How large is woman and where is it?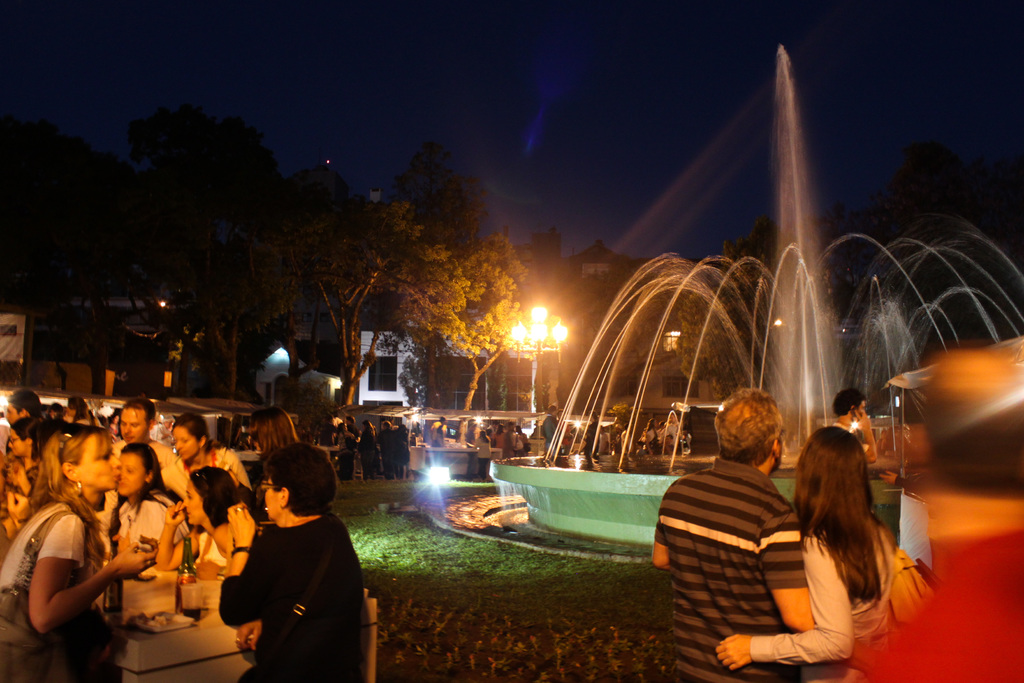
Bounding box: [106, 434, 188, 557].
